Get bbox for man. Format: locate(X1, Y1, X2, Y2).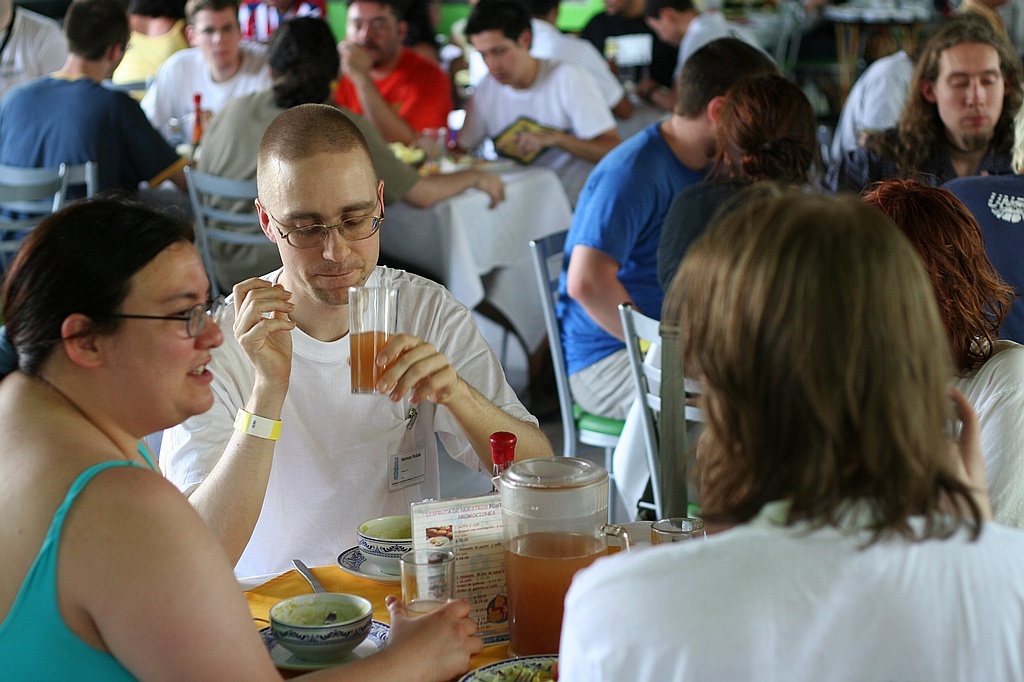
locate(0, 2, 79, 87).
